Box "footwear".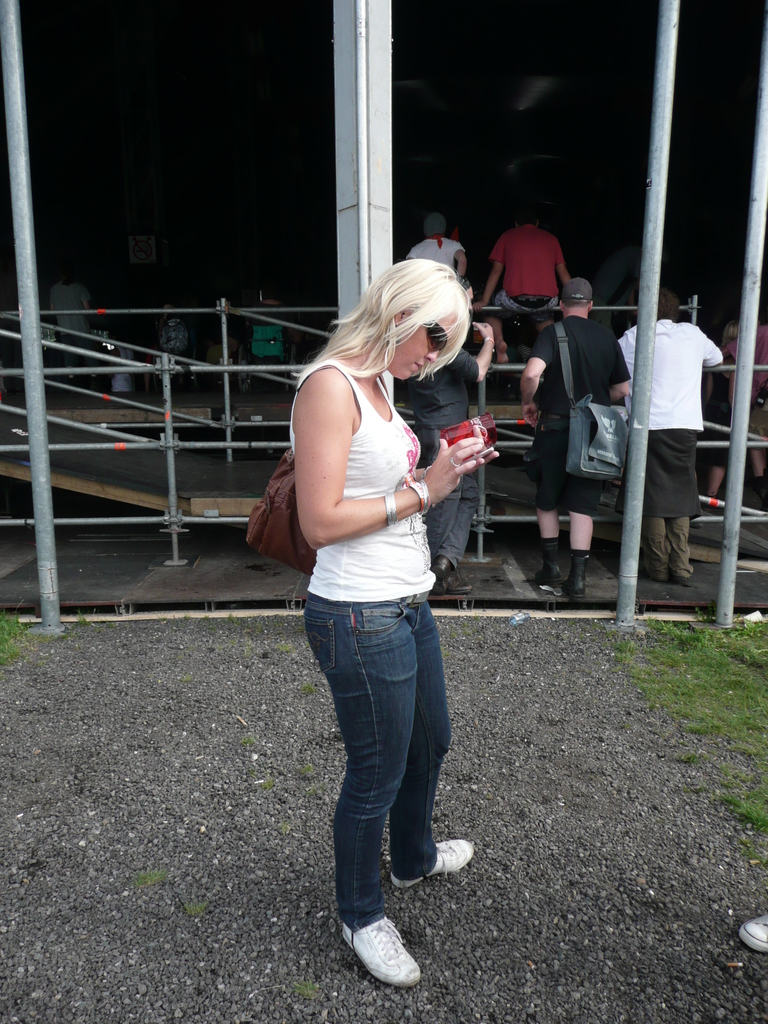
box=[339, 915, 422, 992].
